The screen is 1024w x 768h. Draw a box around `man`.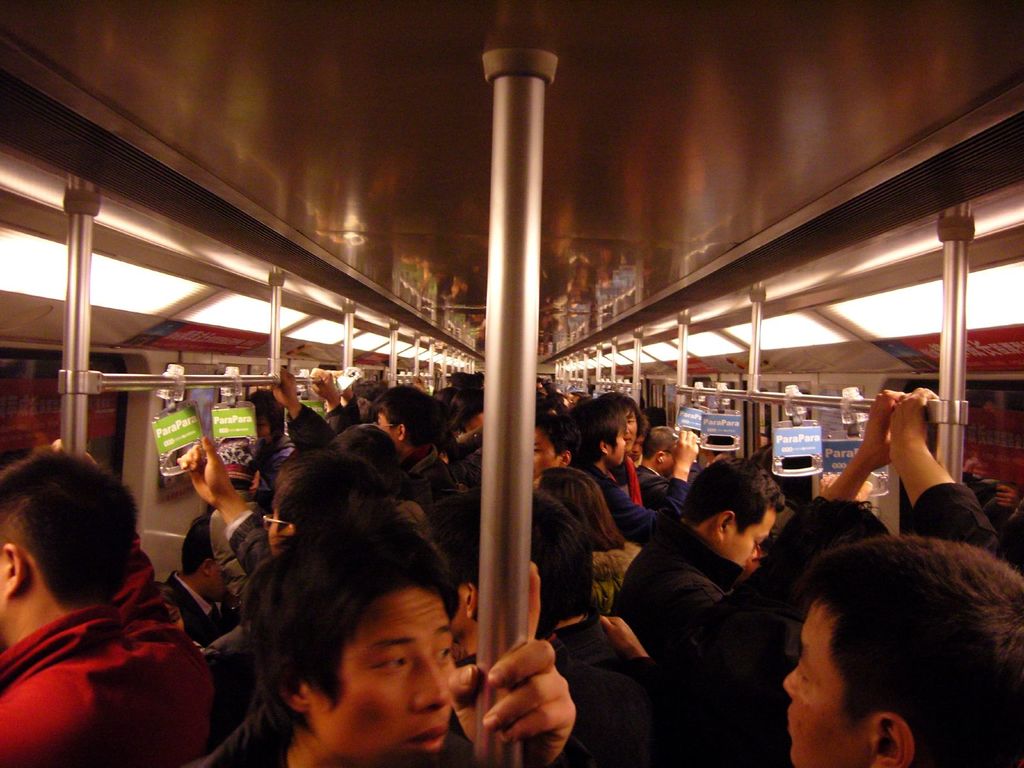
region(714, 512, 1023, 767).
